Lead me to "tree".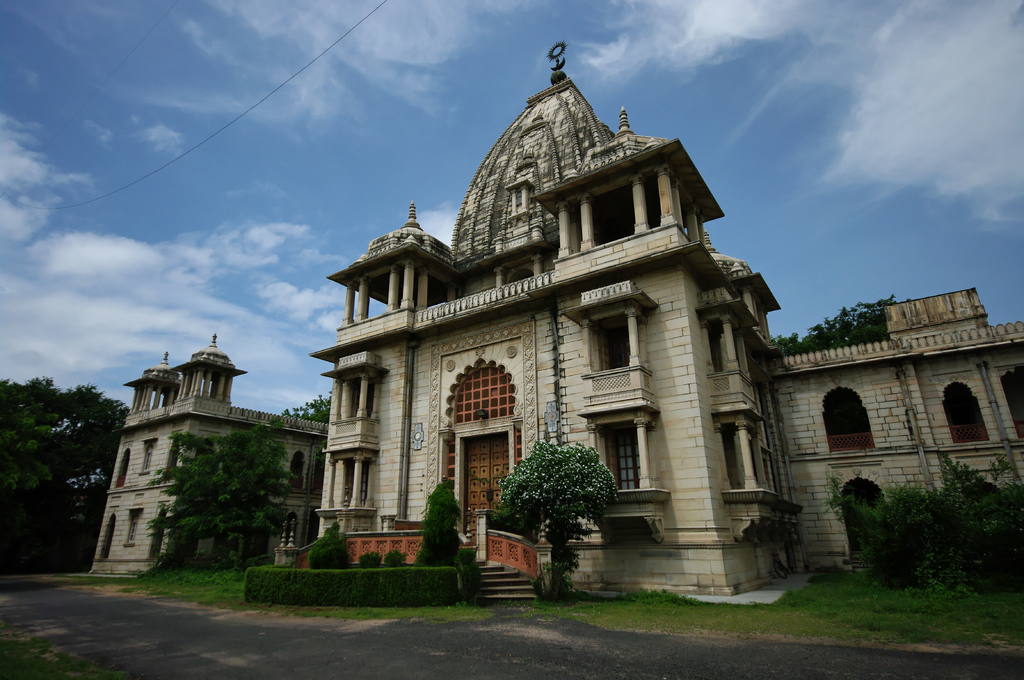
Lead to 0, 374, 132, 576.
